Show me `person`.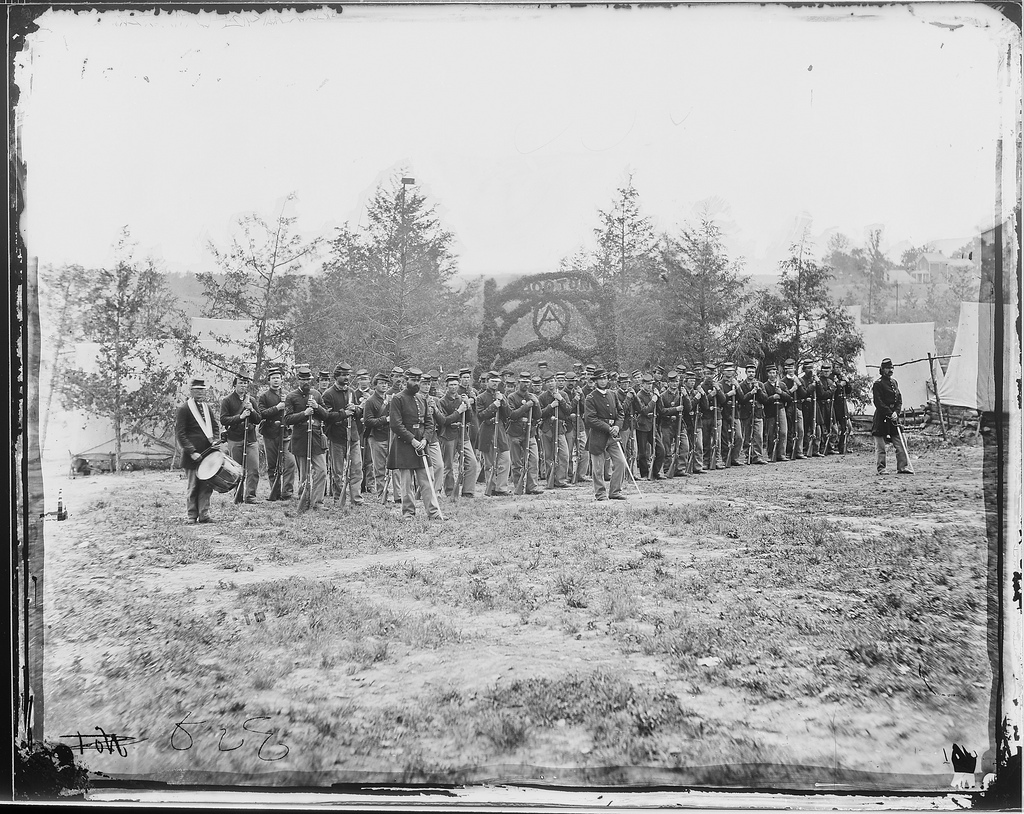
`person` is here: <box>830,358,855,452</box>.
